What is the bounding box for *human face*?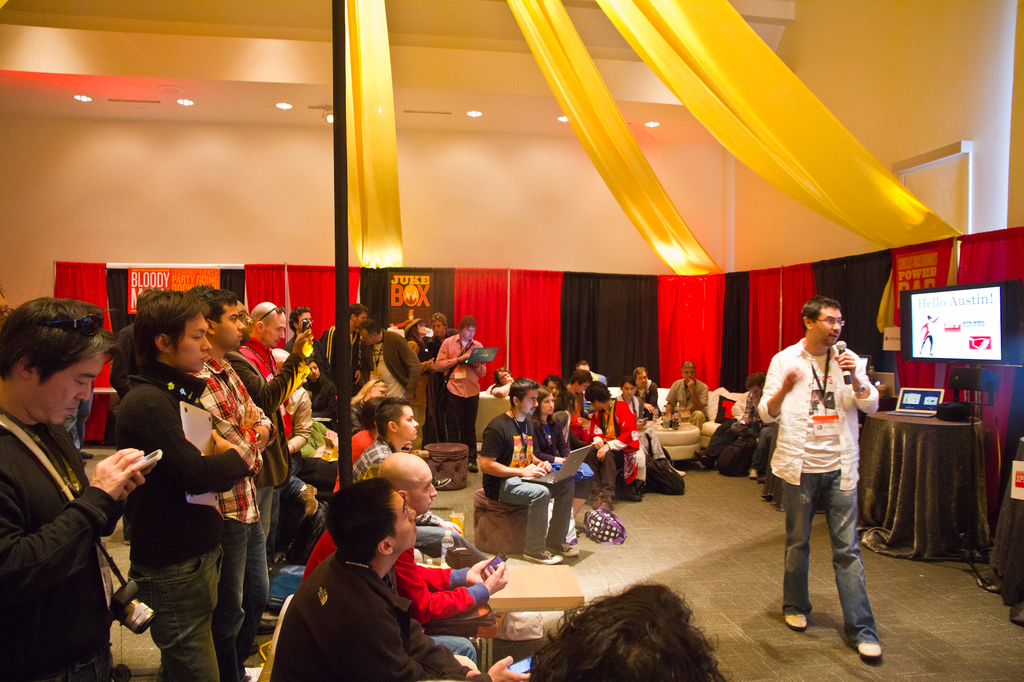
x1=217 y1=306 x2=246 y2=349.
